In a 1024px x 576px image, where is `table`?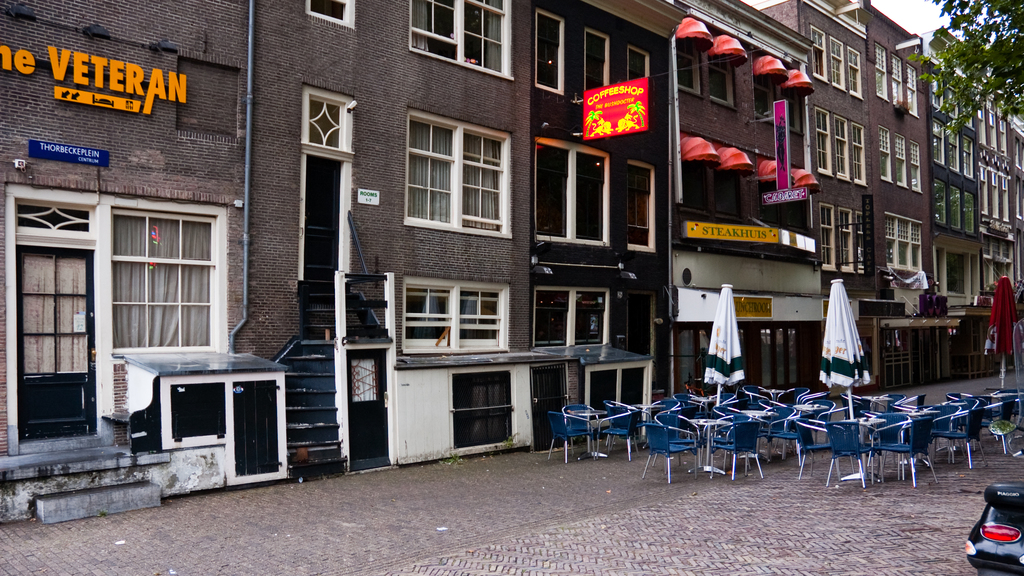
<region>760, 388, 787, 403</region>.
